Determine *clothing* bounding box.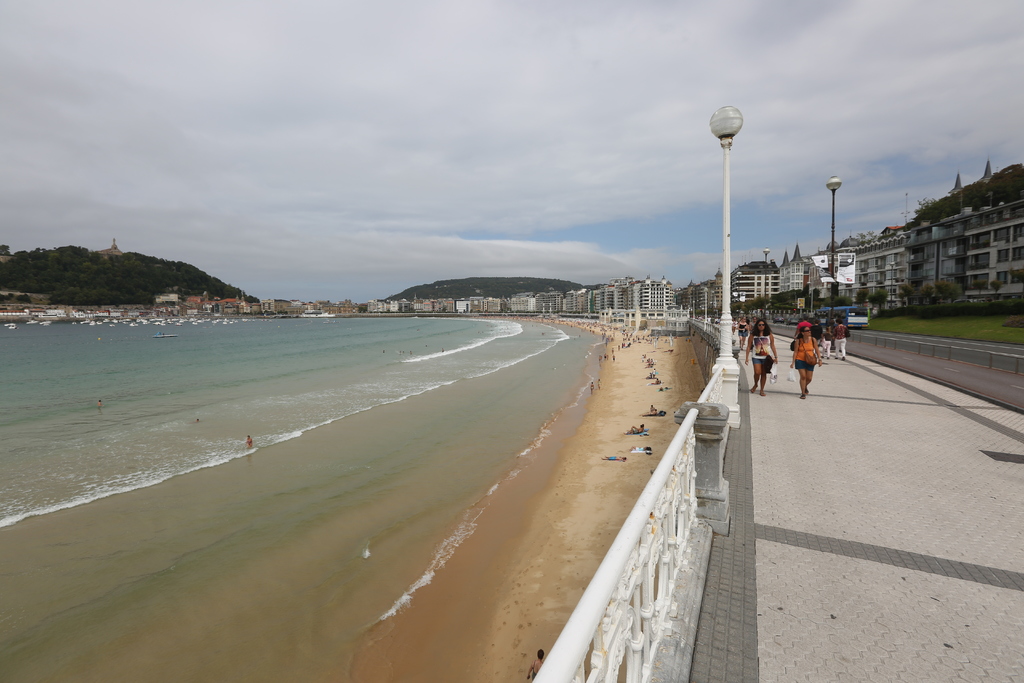
Determined: [left=751, top=333, right=774, bottom=363].
